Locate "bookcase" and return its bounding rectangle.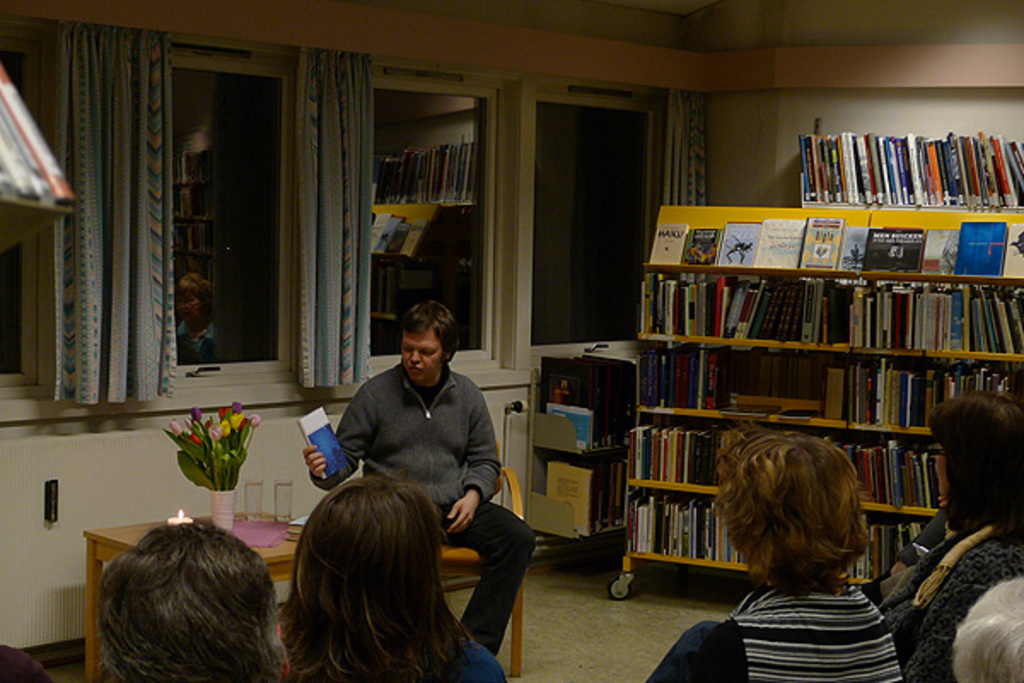
[x1=611, y1=179, x2=1010, y2=622].
